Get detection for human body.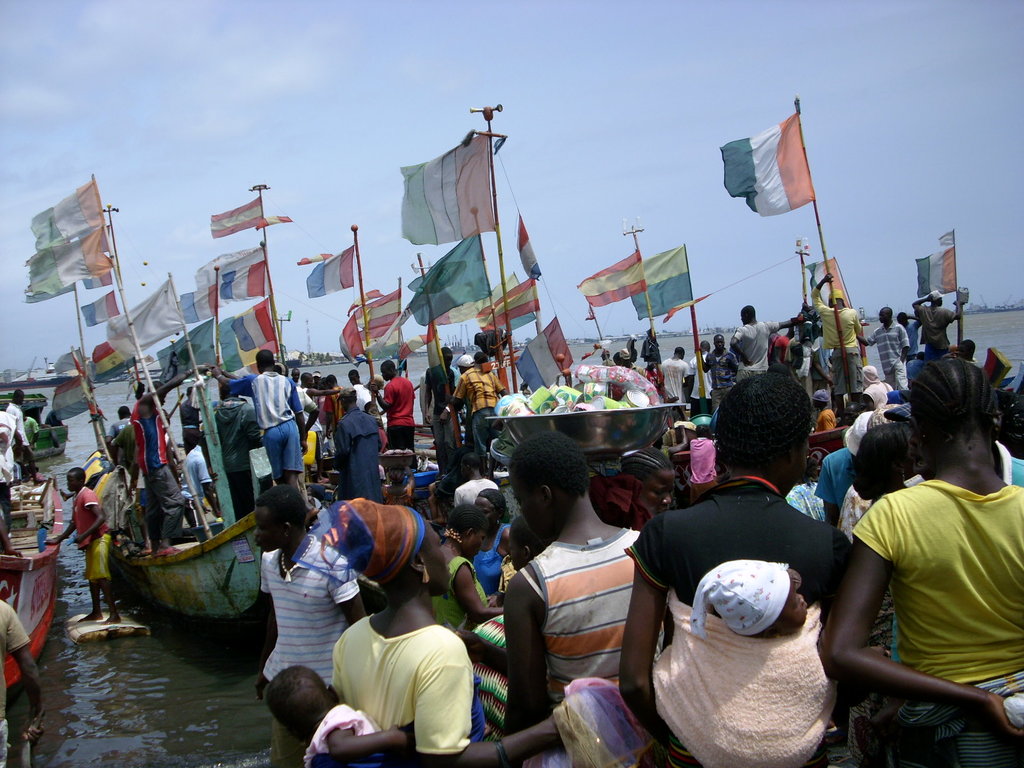
Detection: bbox=(124, 357, 216, 558).
